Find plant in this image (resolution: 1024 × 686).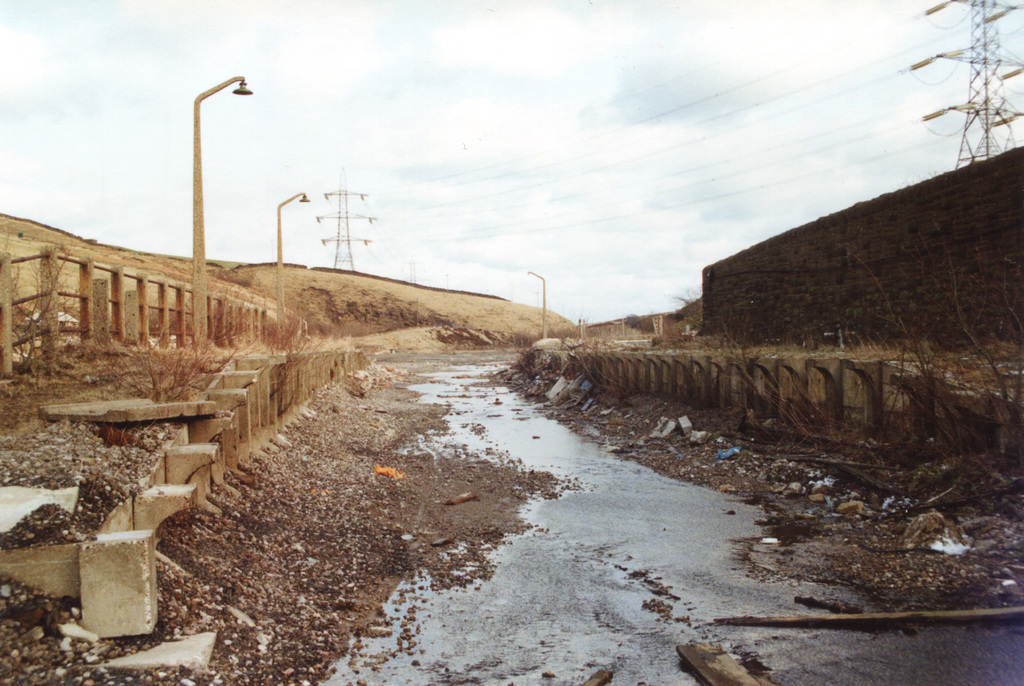
bbox(99, 308, 227, 396).
